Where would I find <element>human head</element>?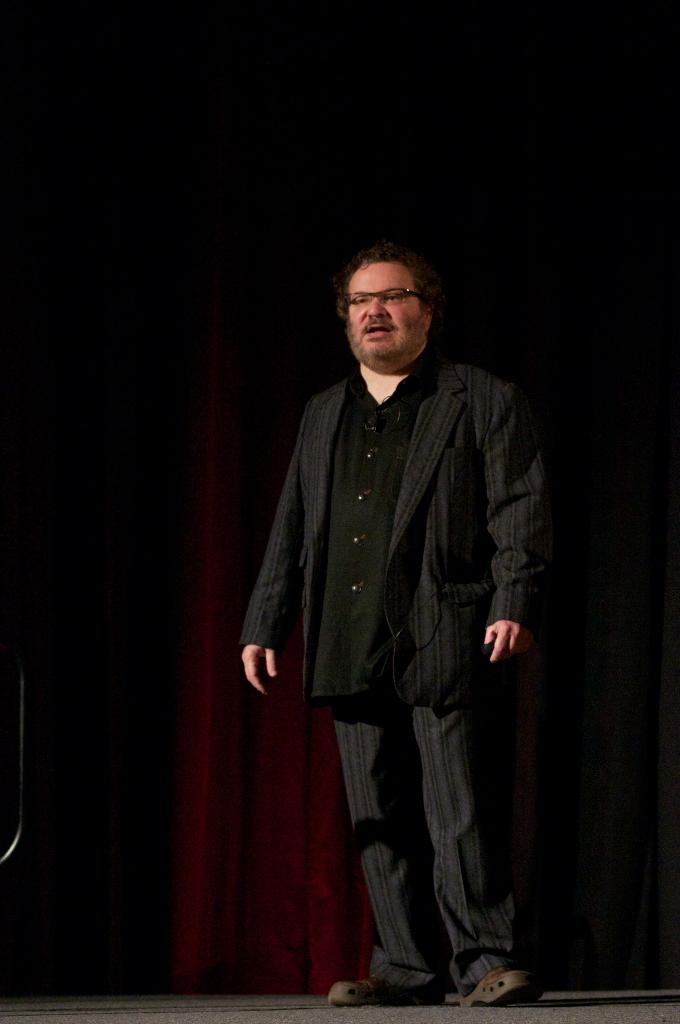
At 336,244,433,369.
